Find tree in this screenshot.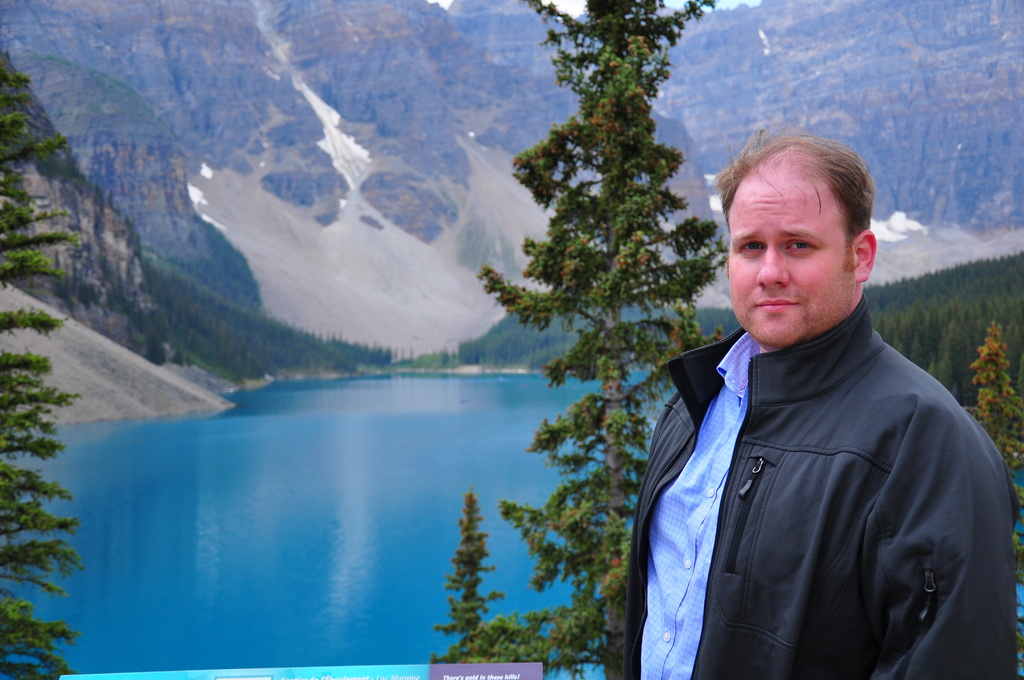
The bounding box for tree is x1=968 y1=321 x2=1023 y2=601.
